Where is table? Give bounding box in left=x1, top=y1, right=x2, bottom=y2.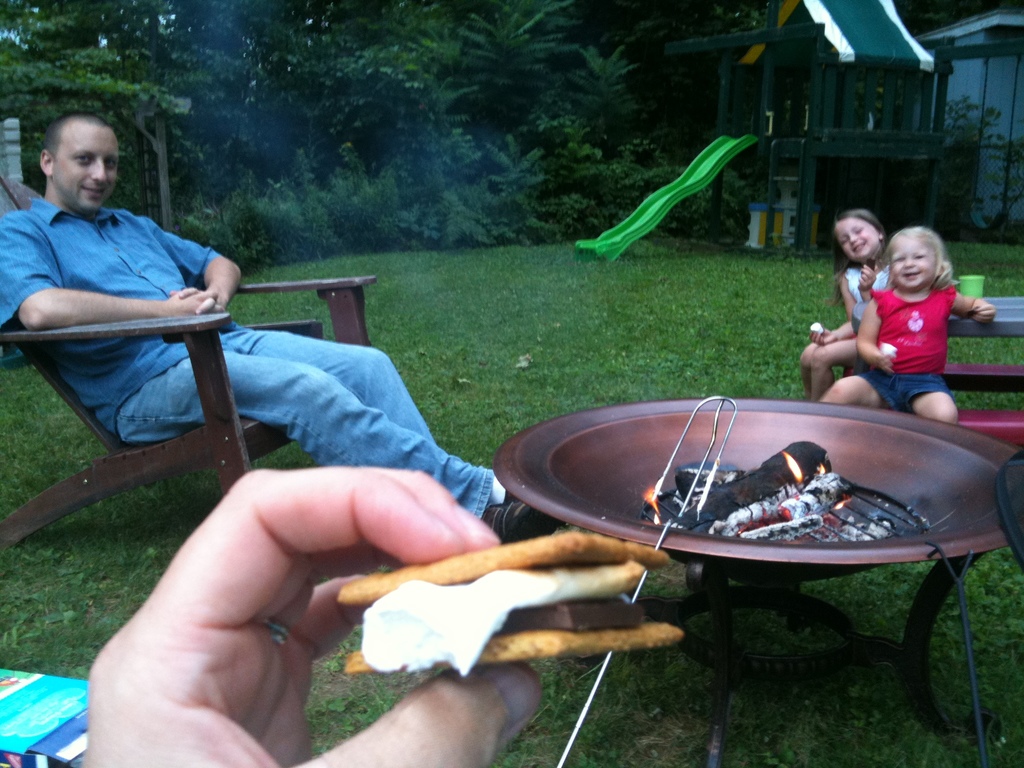
left=493, top=399, right=1023, bottom=746.
